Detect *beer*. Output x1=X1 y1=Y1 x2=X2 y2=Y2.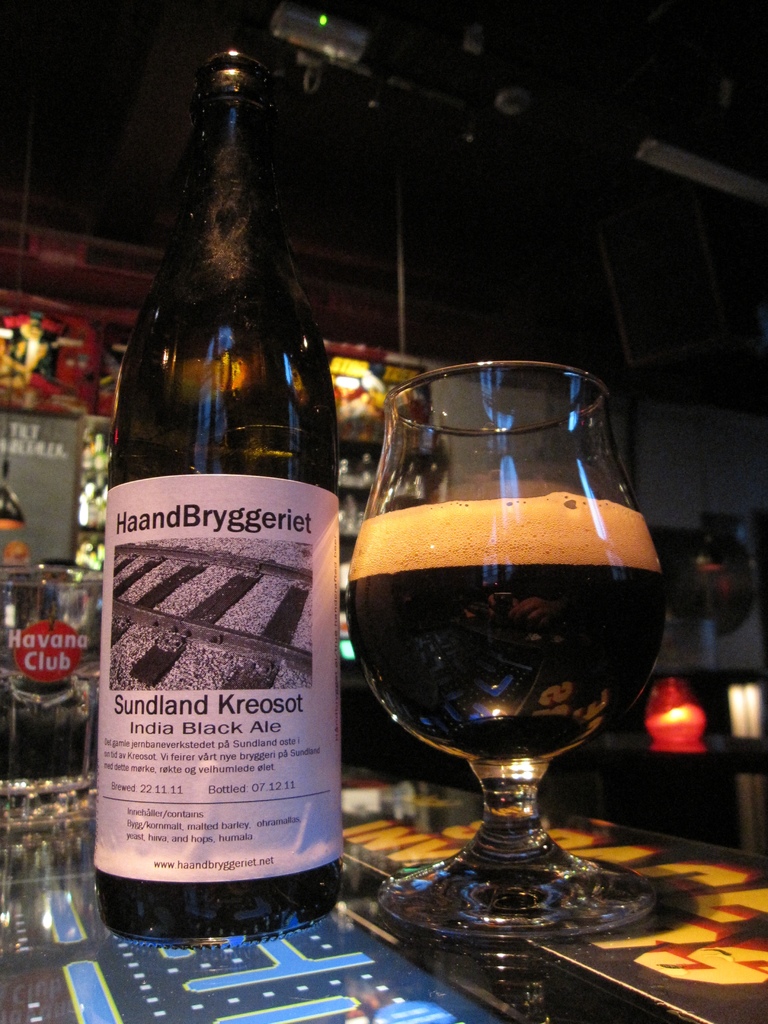
x1=369 y1=342 x2=673 y2=953.
